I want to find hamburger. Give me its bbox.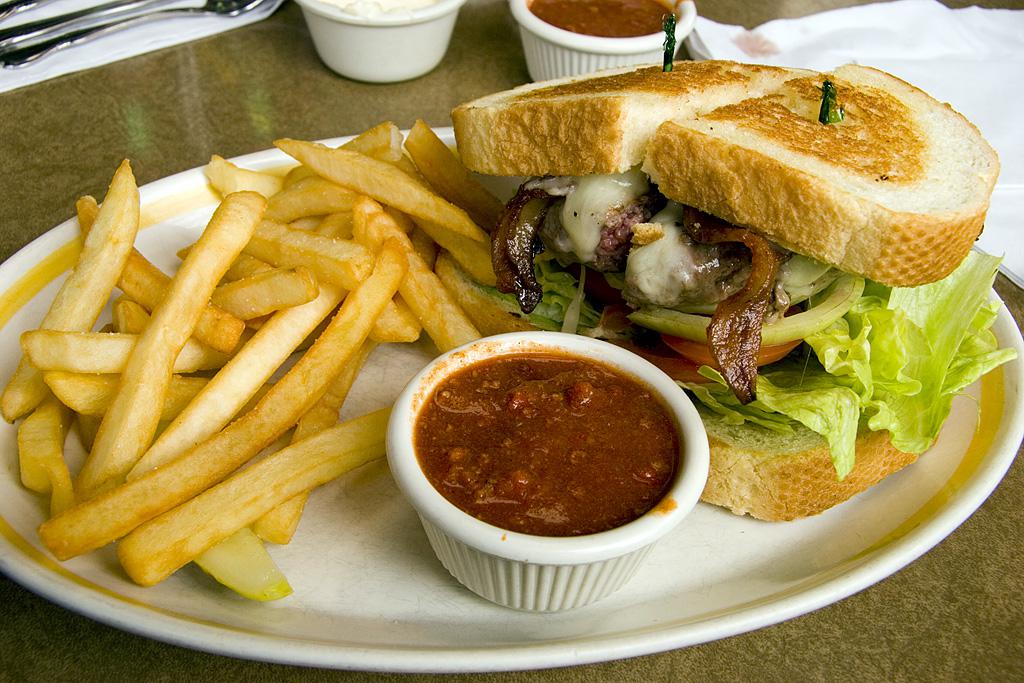
BBox(437, 54, 1020, 521).
